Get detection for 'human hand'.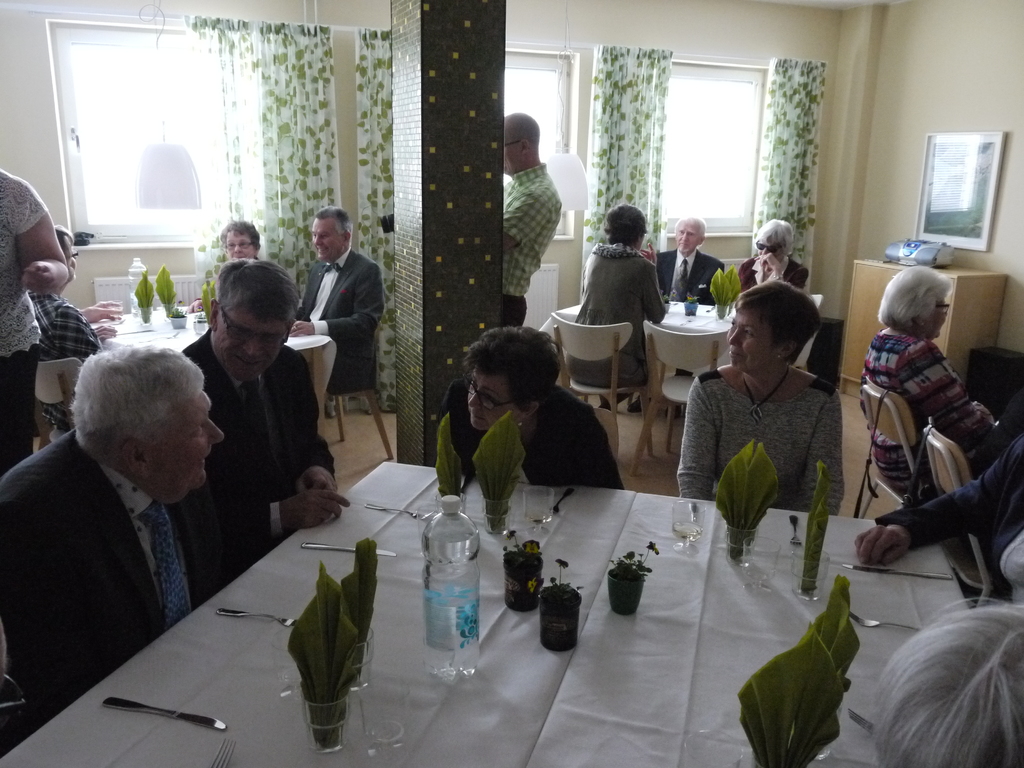
Detection: [17,261,55,301].
